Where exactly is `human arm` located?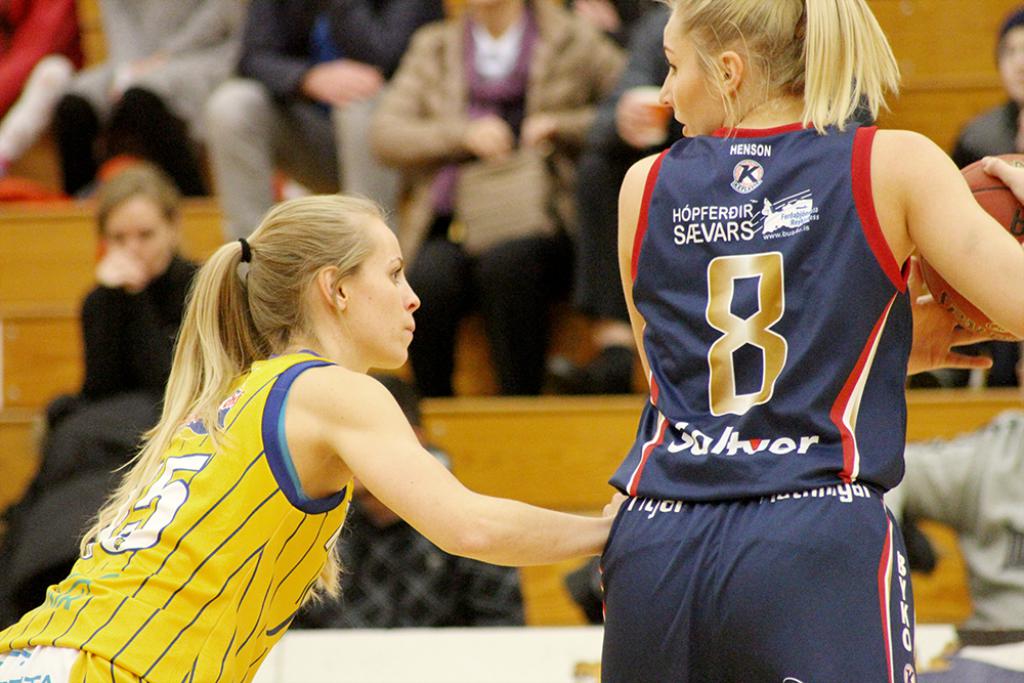
Its bounding box is bbox=[880, 105, 1011, 342].
